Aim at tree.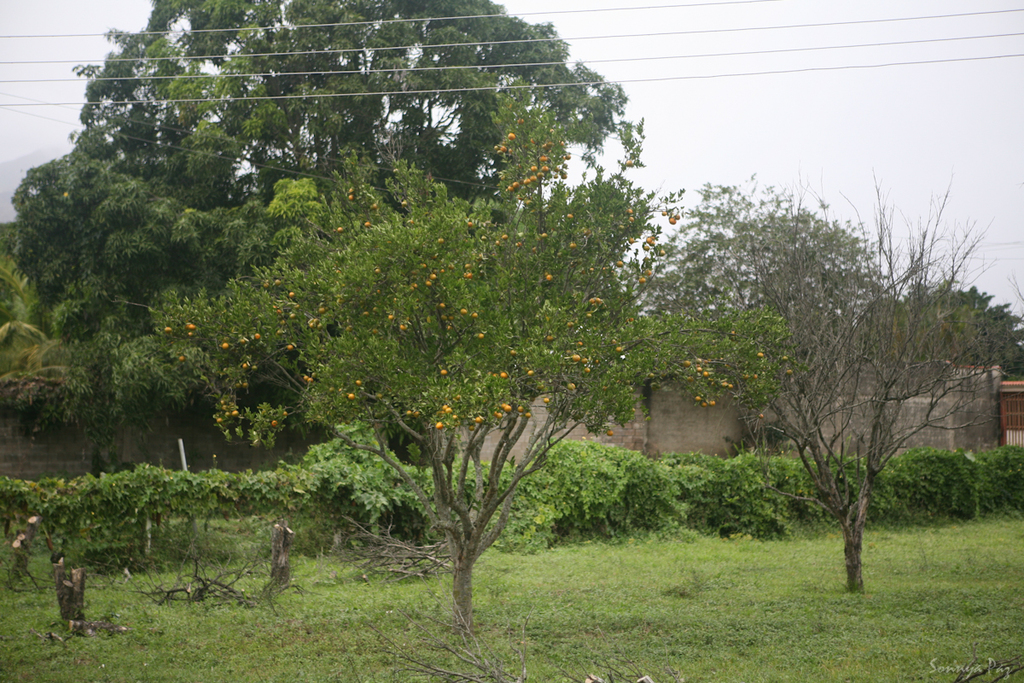
Aimed at box(730, 161, 1023, 598).
